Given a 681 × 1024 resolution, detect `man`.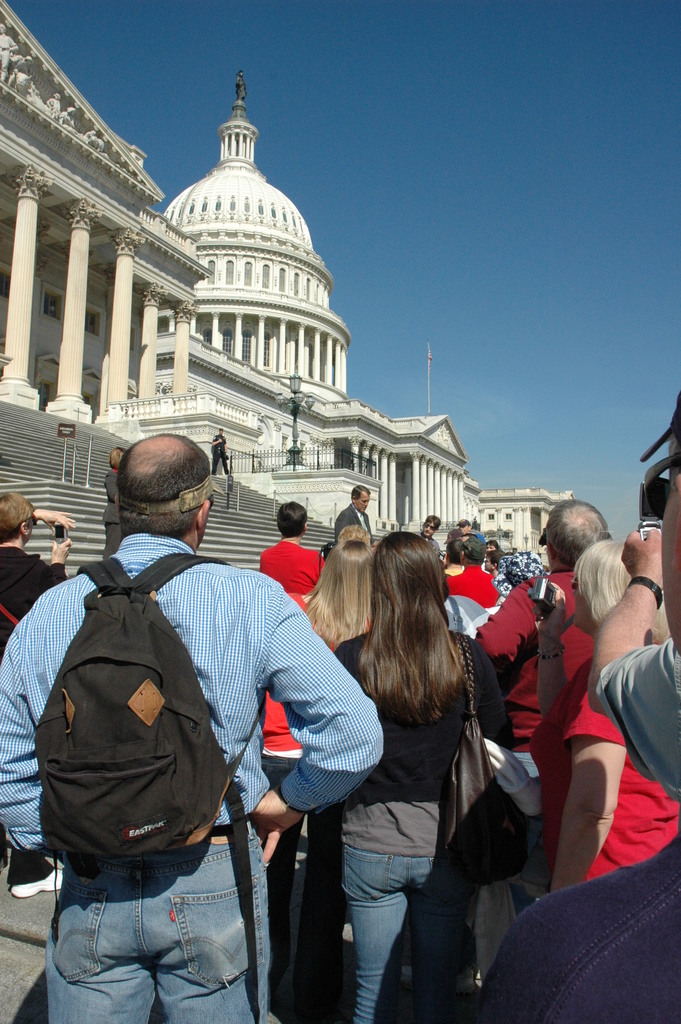
206,426,237,483.
